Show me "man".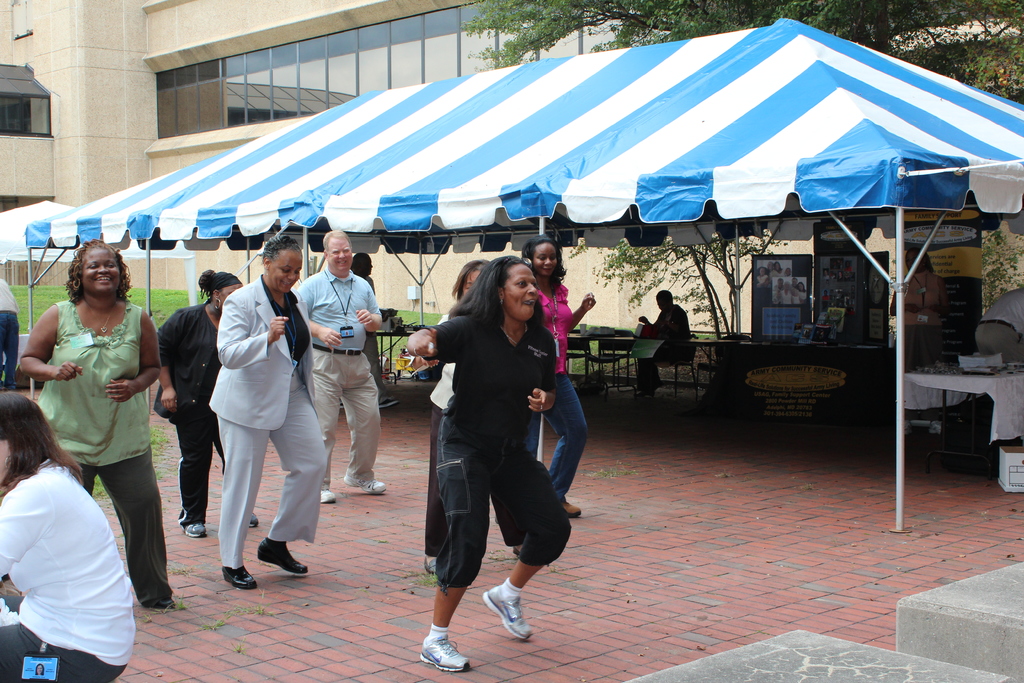
"man" is here: BBox(975, 289, 1023, 365).
